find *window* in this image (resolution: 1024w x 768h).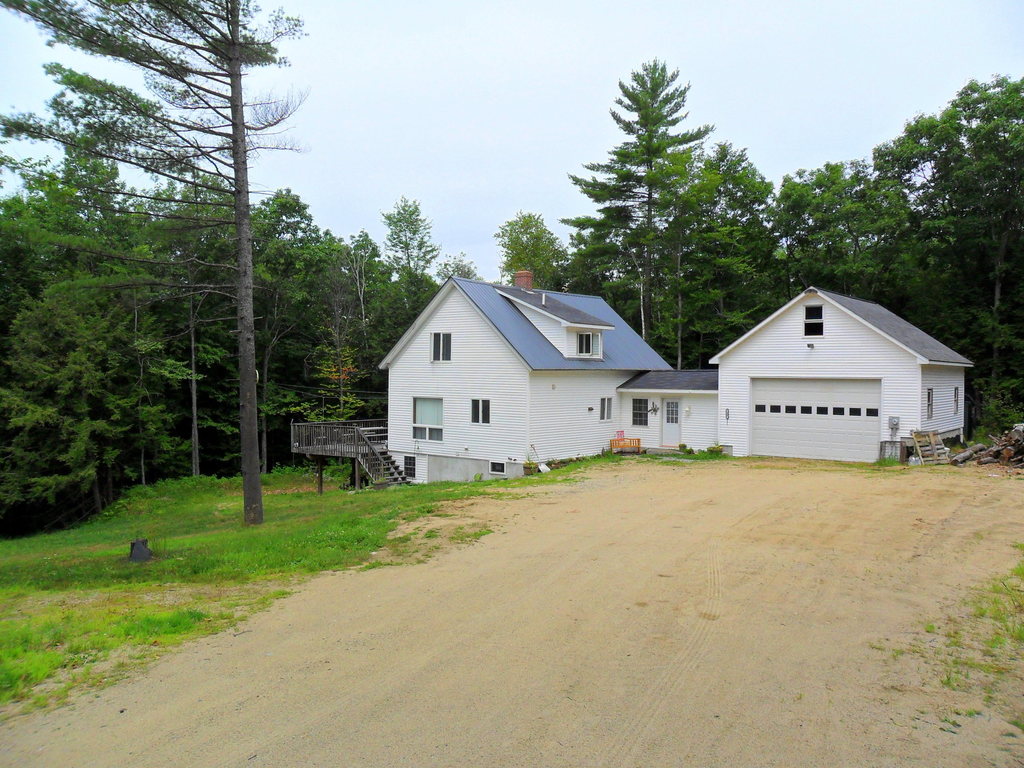
[left=808, top=304, right=821, bottom=317].
